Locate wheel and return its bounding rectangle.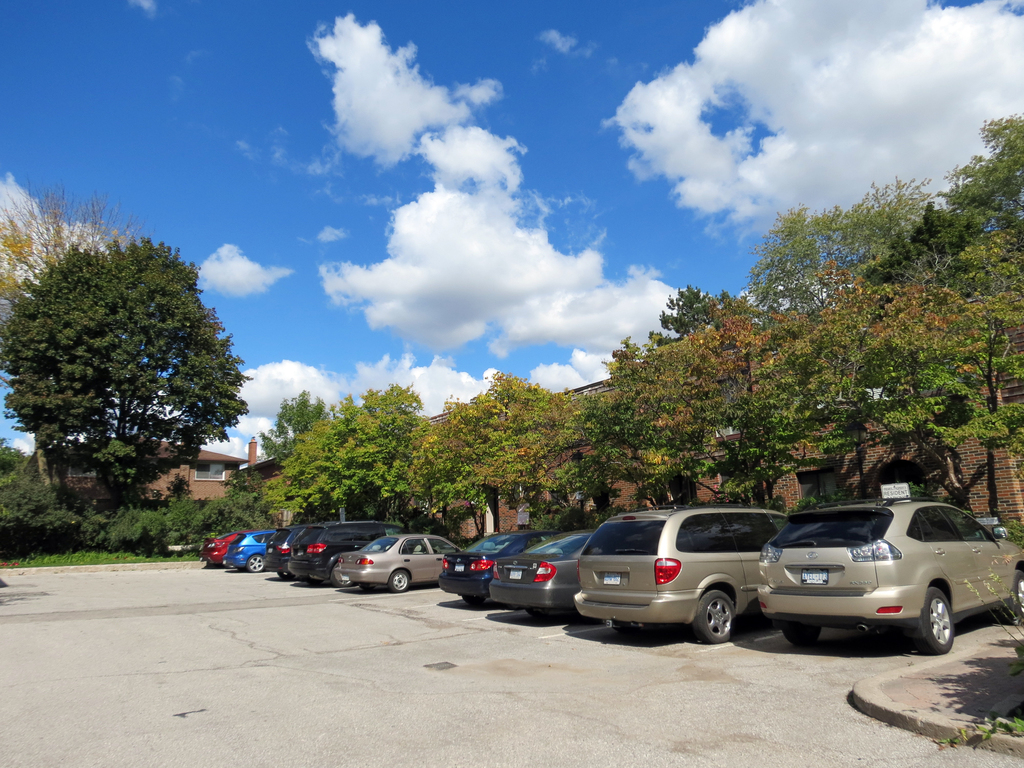
bbox(697, 587, 740, 644).
